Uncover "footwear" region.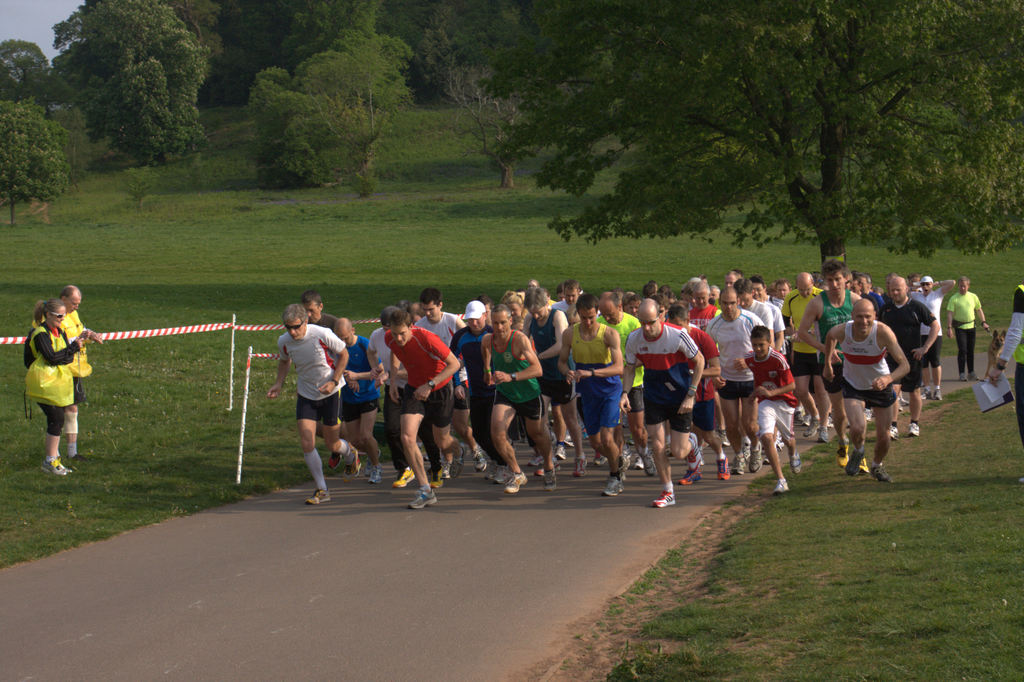
Uncovered: crop(751, 444, 762, 475).
